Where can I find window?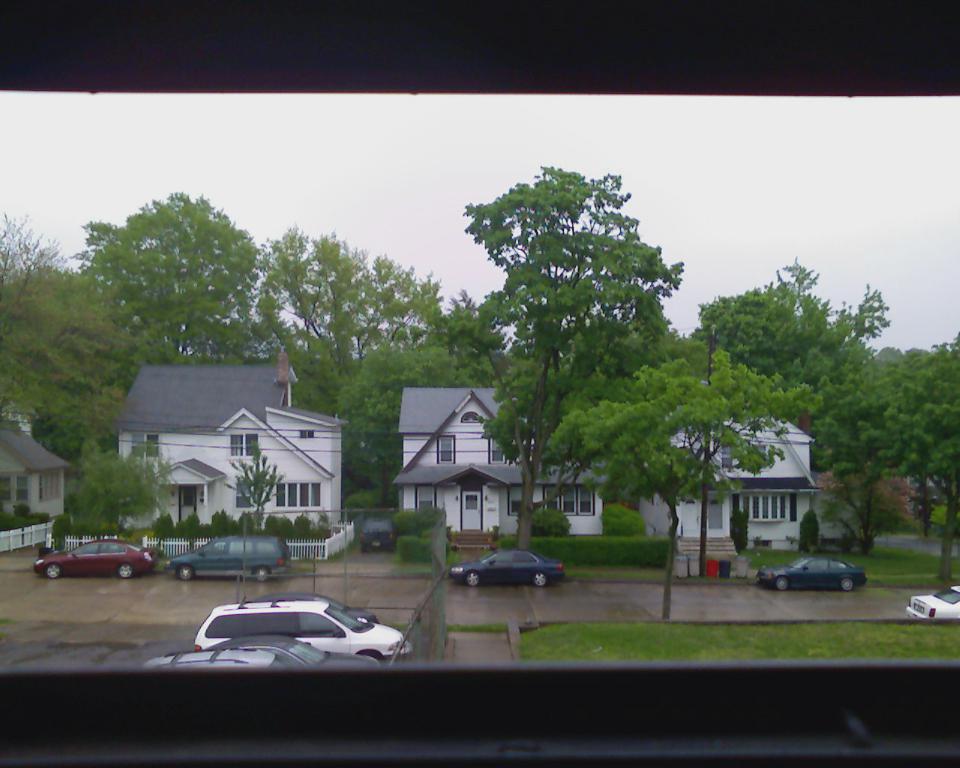
You can find it at x1=270, y1=480, x2=323, y2=508.
